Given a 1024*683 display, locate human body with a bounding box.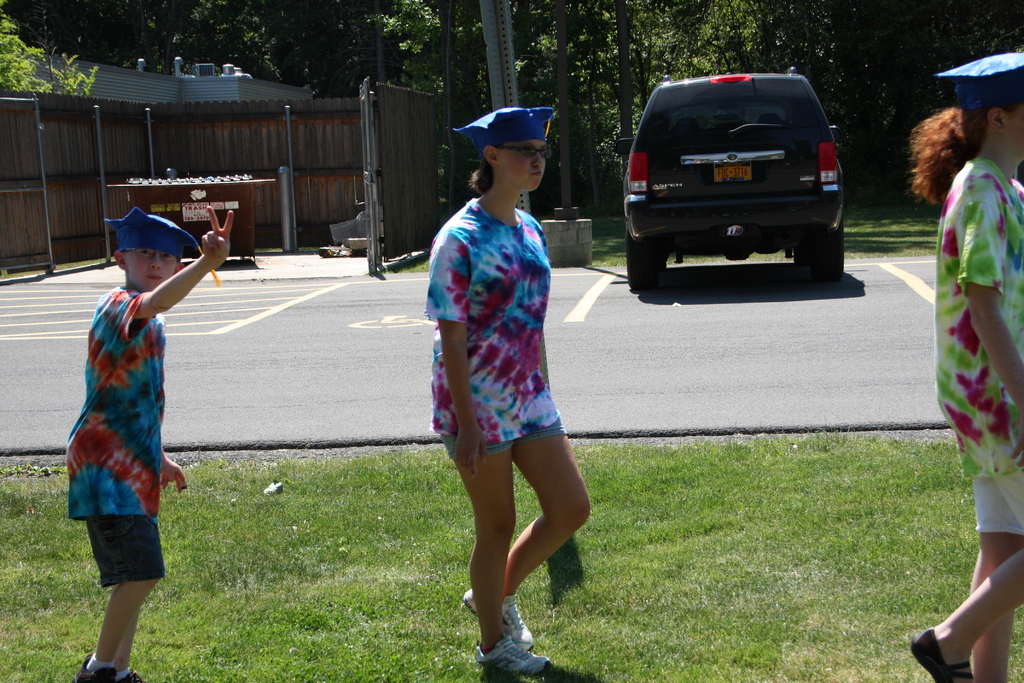
Located: 905:153:1023:682.
